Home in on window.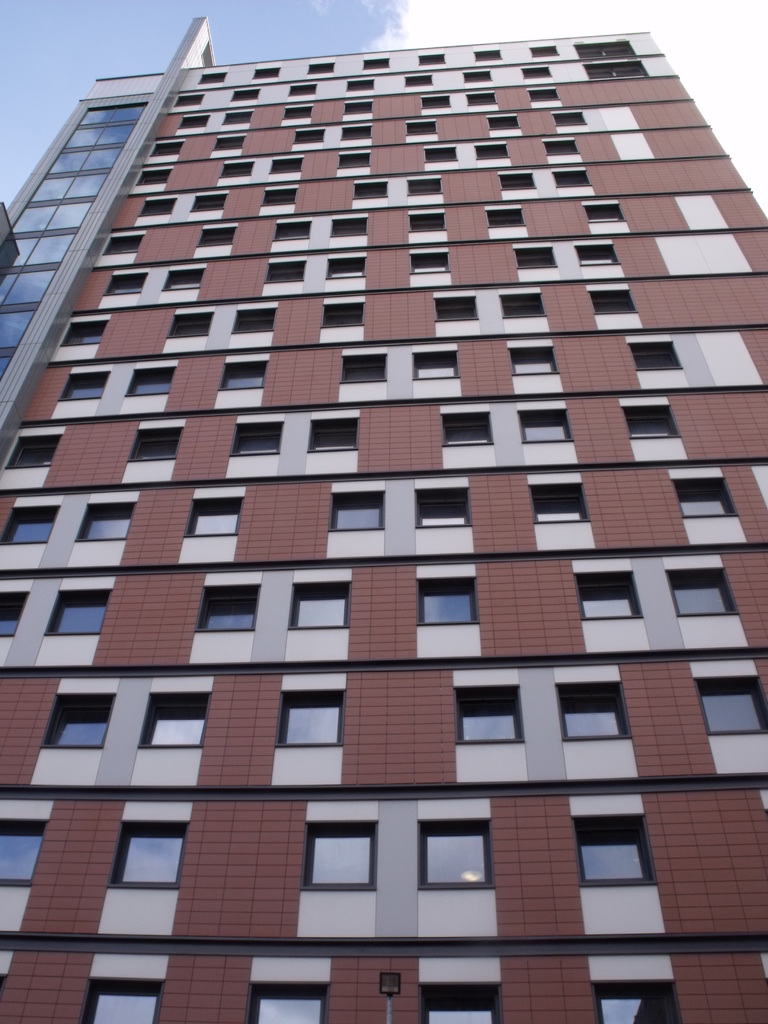
Homed in at region(673, 467, 732, 517).
